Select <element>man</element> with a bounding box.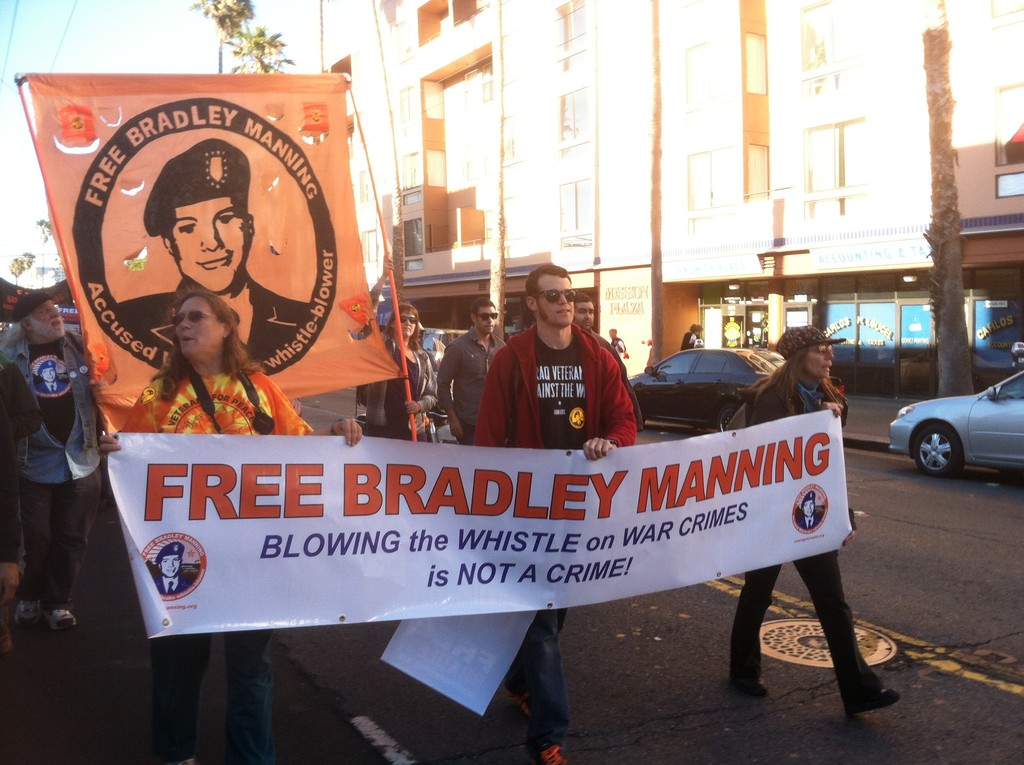
box=[116, 140, 312, 360].
